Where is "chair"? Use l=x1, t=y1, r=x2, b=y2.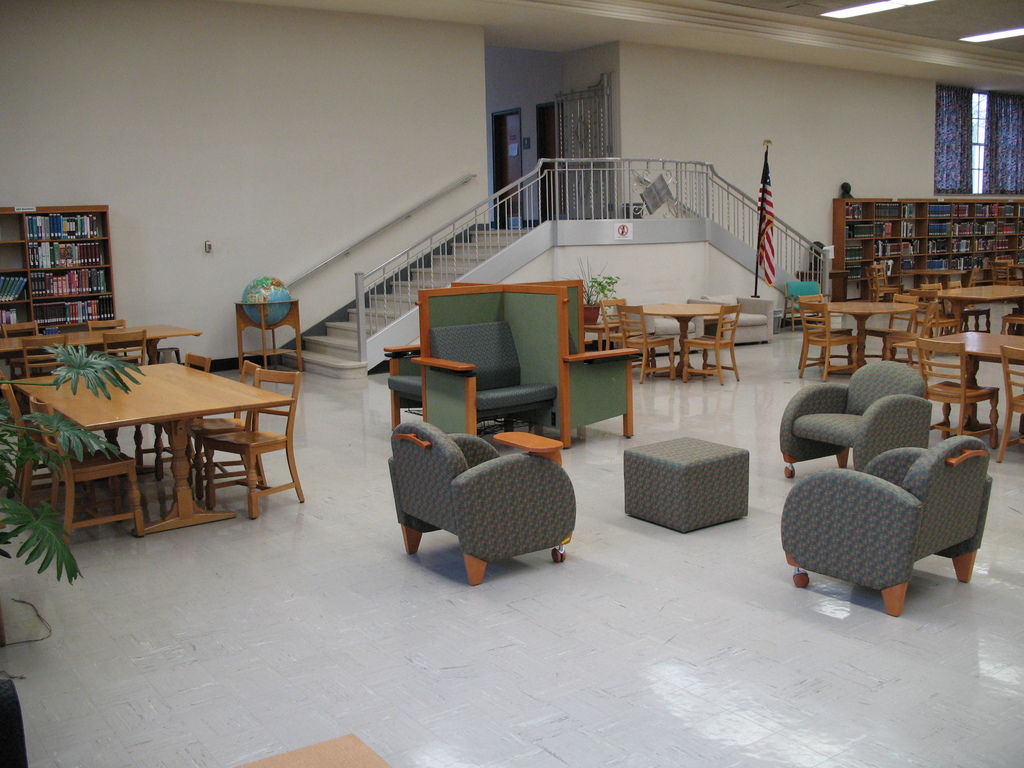
l=948, t=282, r=996, b=335.
